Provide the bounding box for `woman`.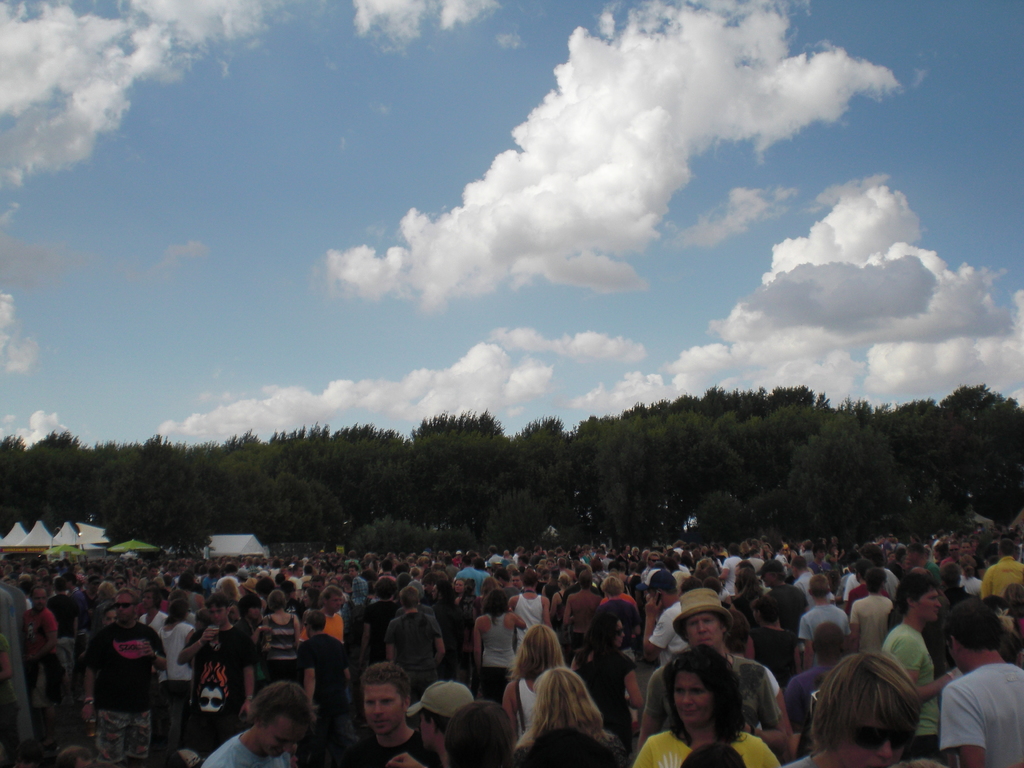
511:669:627:767.
